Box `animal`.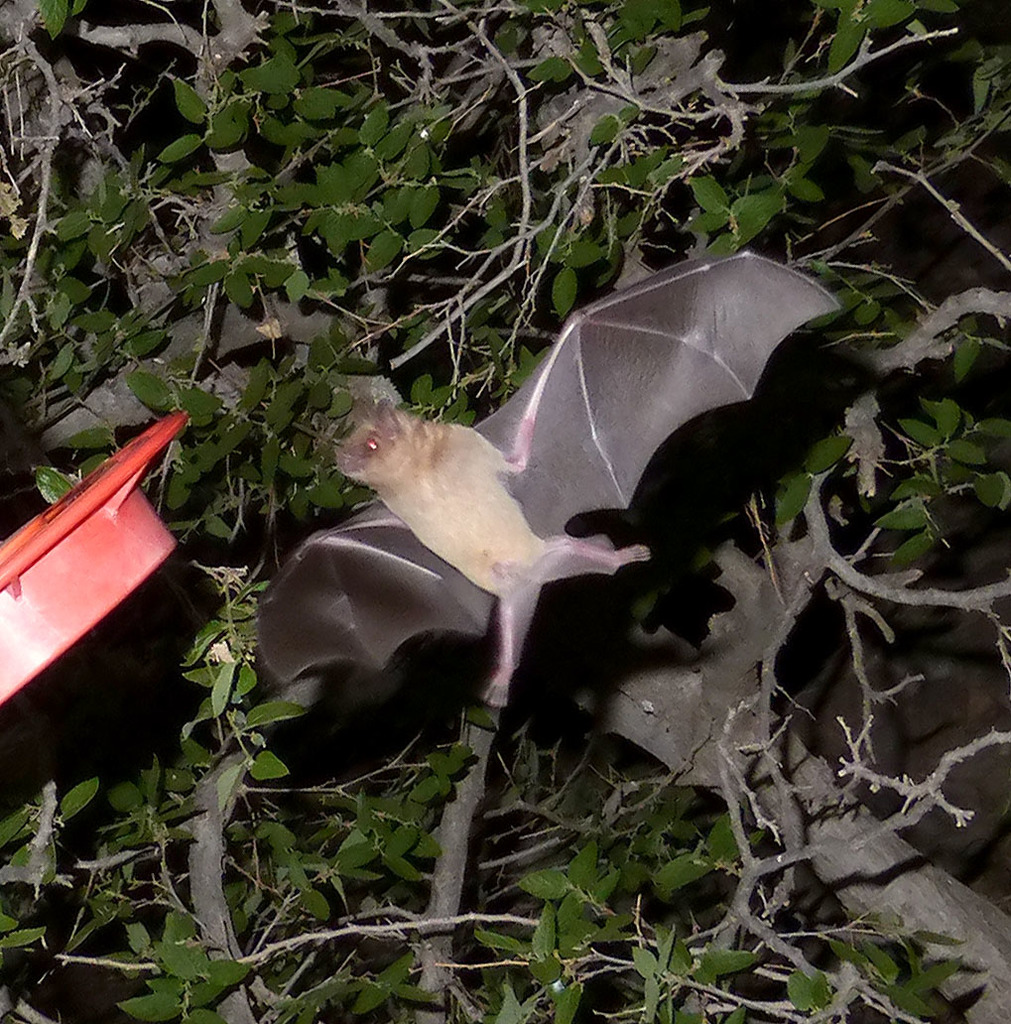
{"left": 258, "top": 239, "right": 848, "bottom": 705}.
